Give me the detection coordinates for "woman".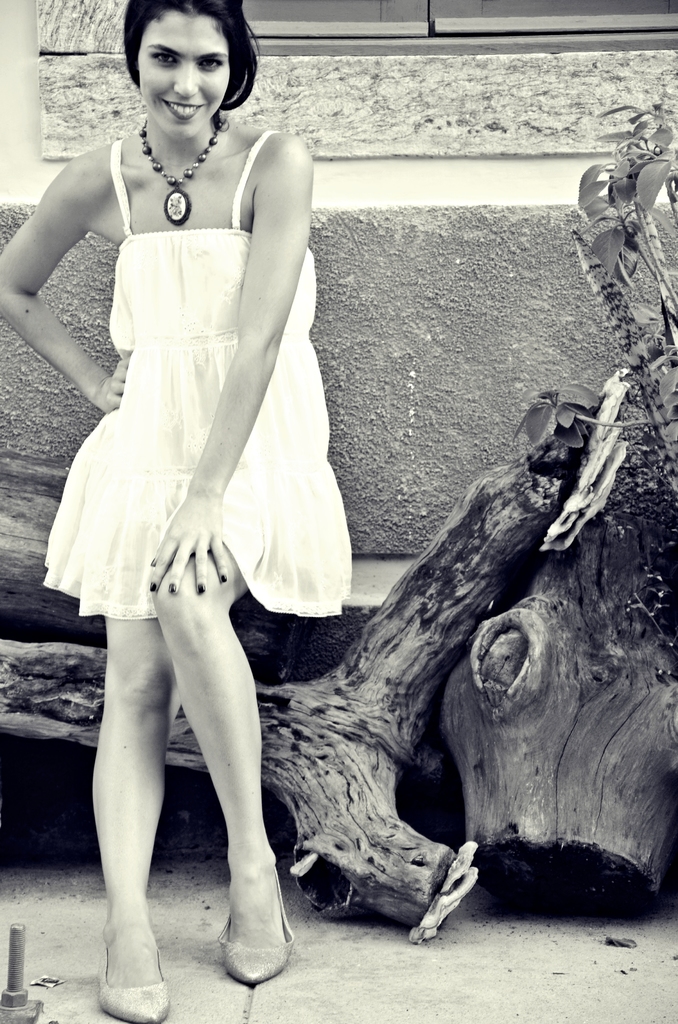
27 26 351 904.
